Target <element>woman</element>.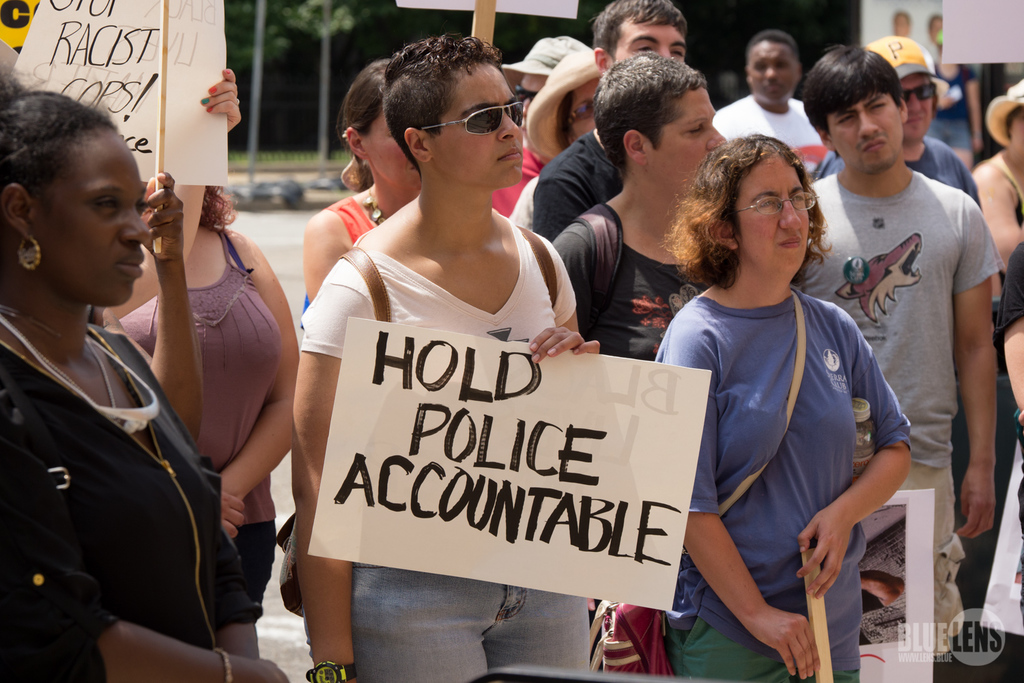
Target region: (left=110, top=70, right=299, bottom=619).
